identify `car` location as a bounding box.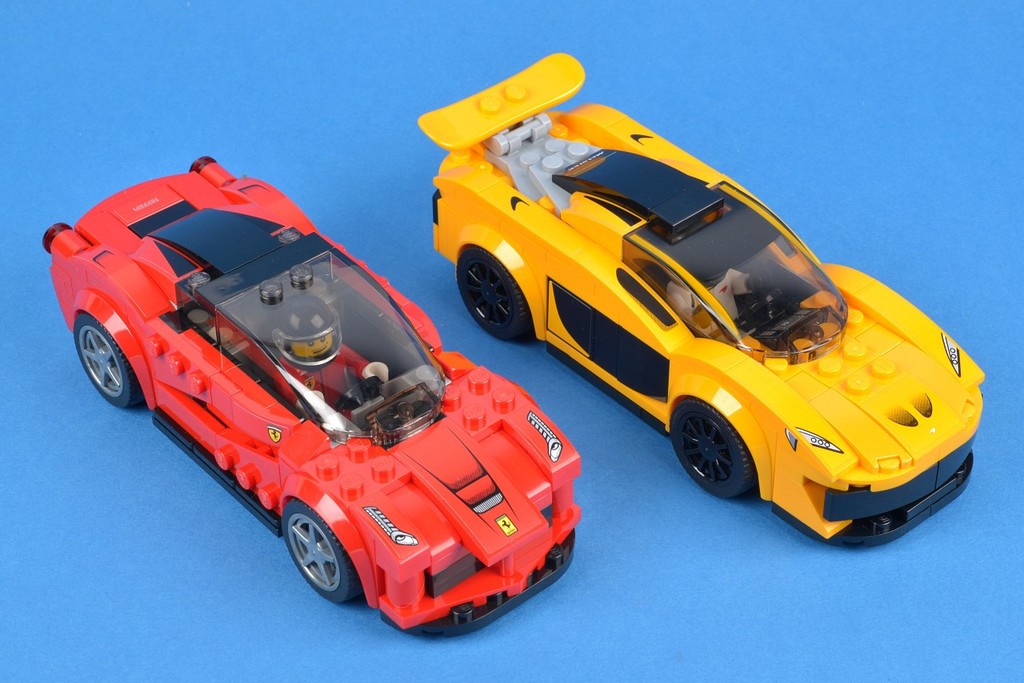
43/154/579/637.
